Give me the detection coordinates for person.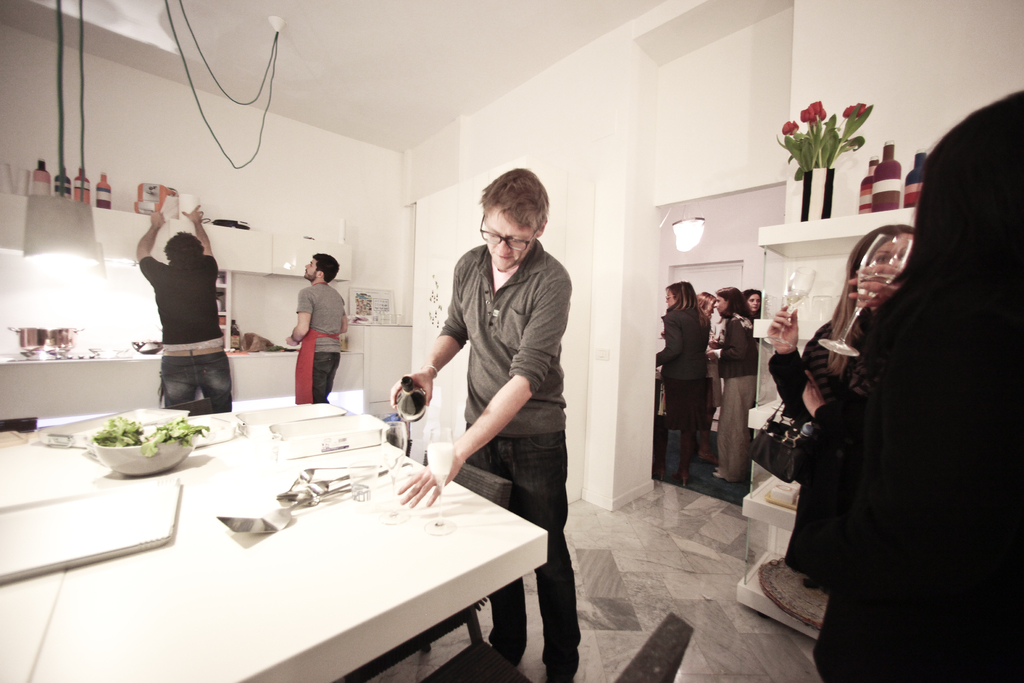
<region>138, 199, 234, 407</region>.
